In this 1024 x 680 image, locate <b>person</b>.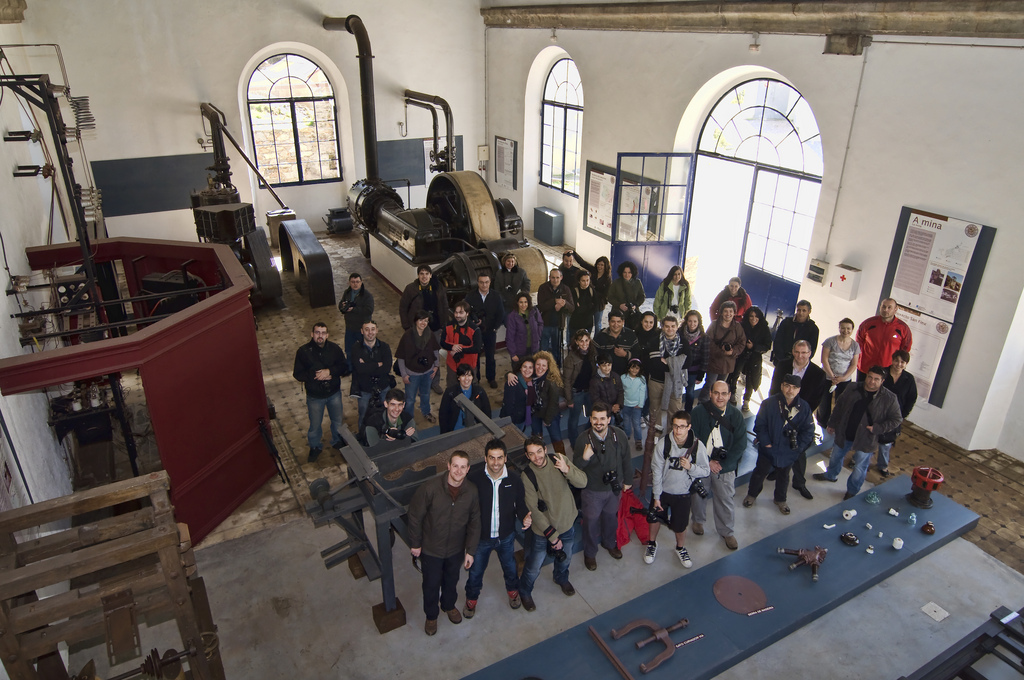
Bounding box: 780, 338, 828, 496.
